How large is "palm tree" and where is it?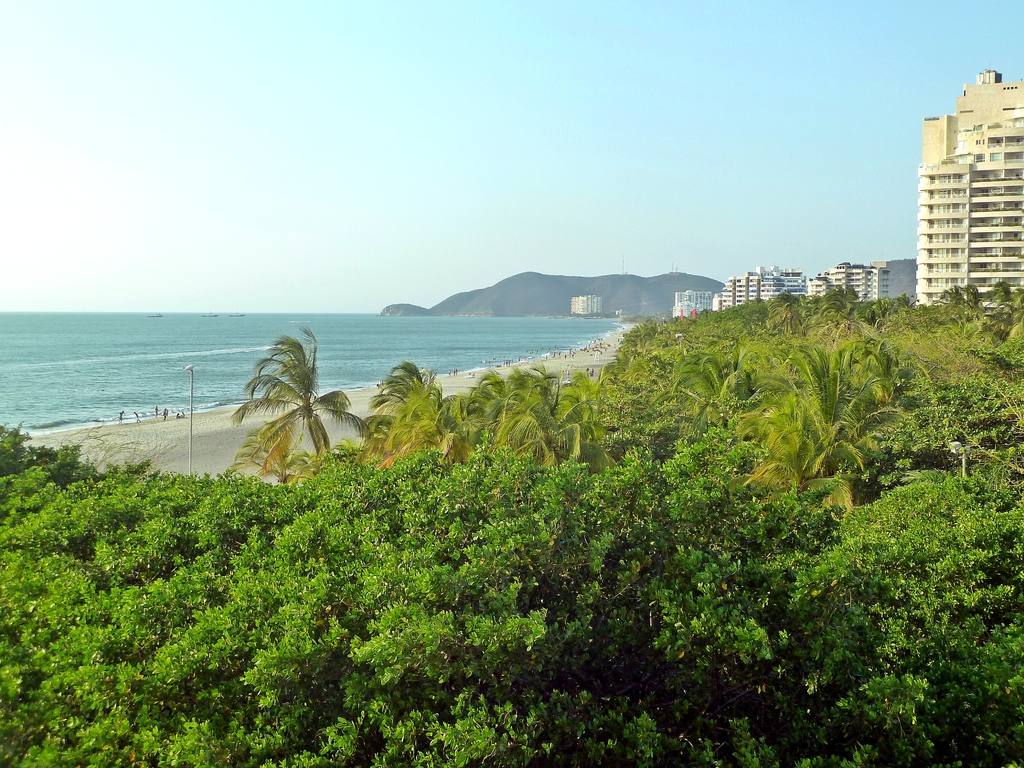
Bounding box: left=741, top=290, right=793, bottom=374.
